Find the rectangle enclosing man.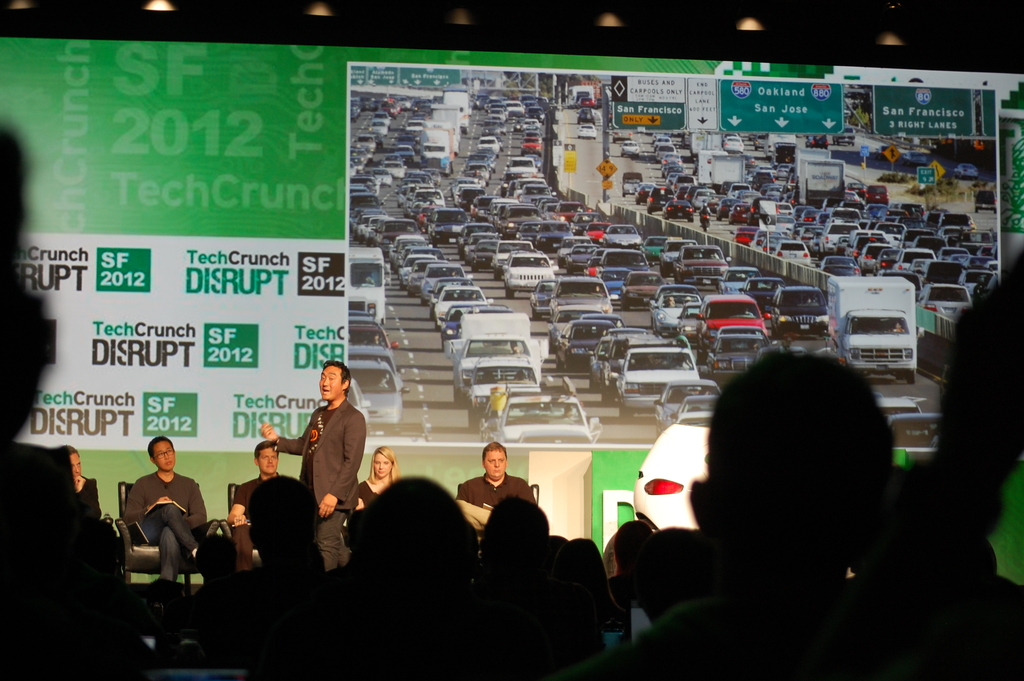
453/439/538/530.
